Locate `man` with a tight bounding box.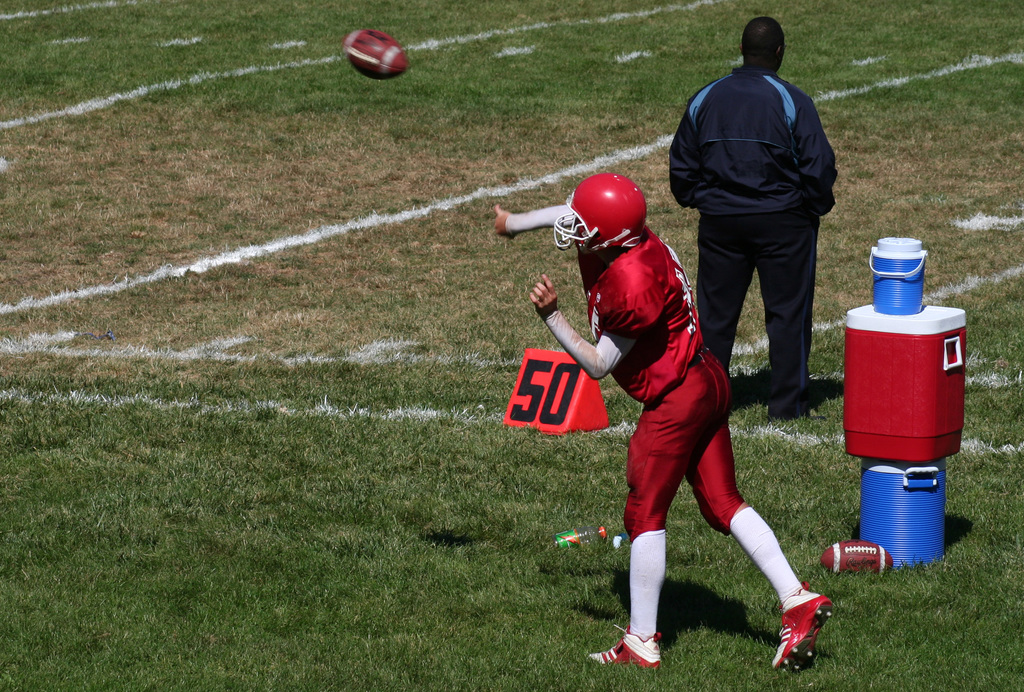
673/24/863/430.
